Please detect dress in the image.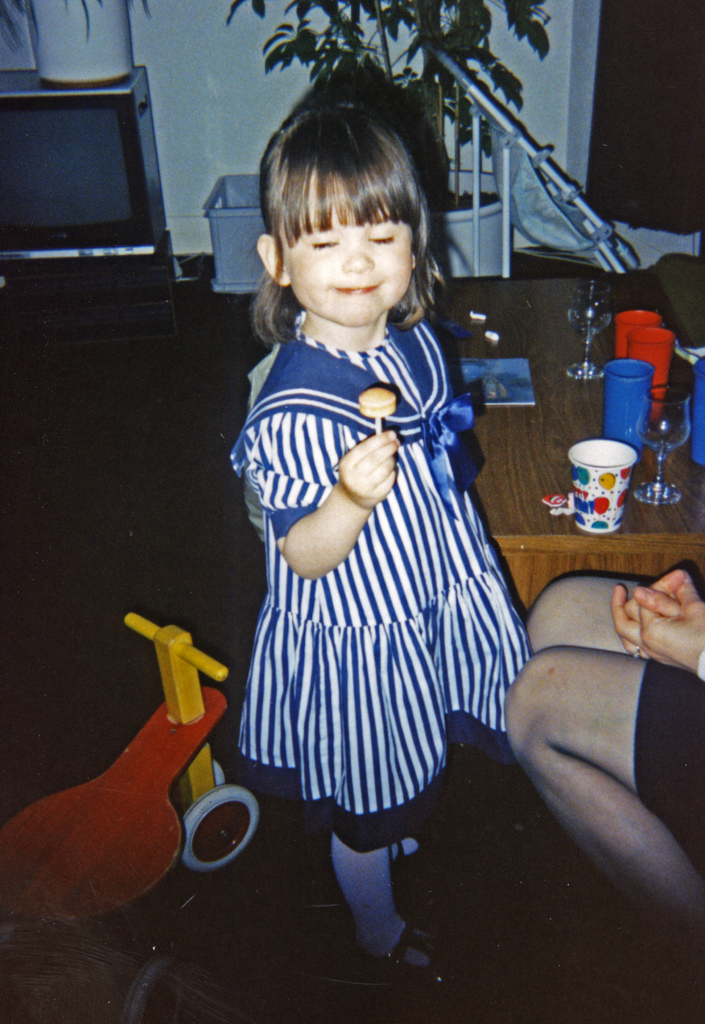
<region>231, 319, 532, 831</region>.
